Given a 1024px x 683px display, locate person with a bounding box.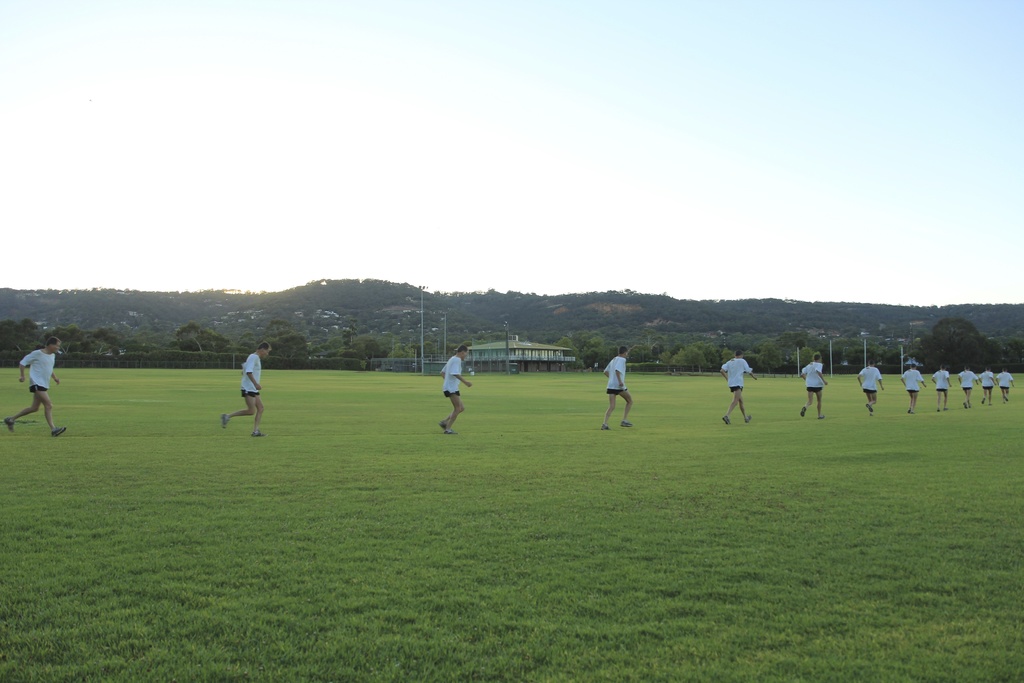
Located: 995,366,1012,398.
